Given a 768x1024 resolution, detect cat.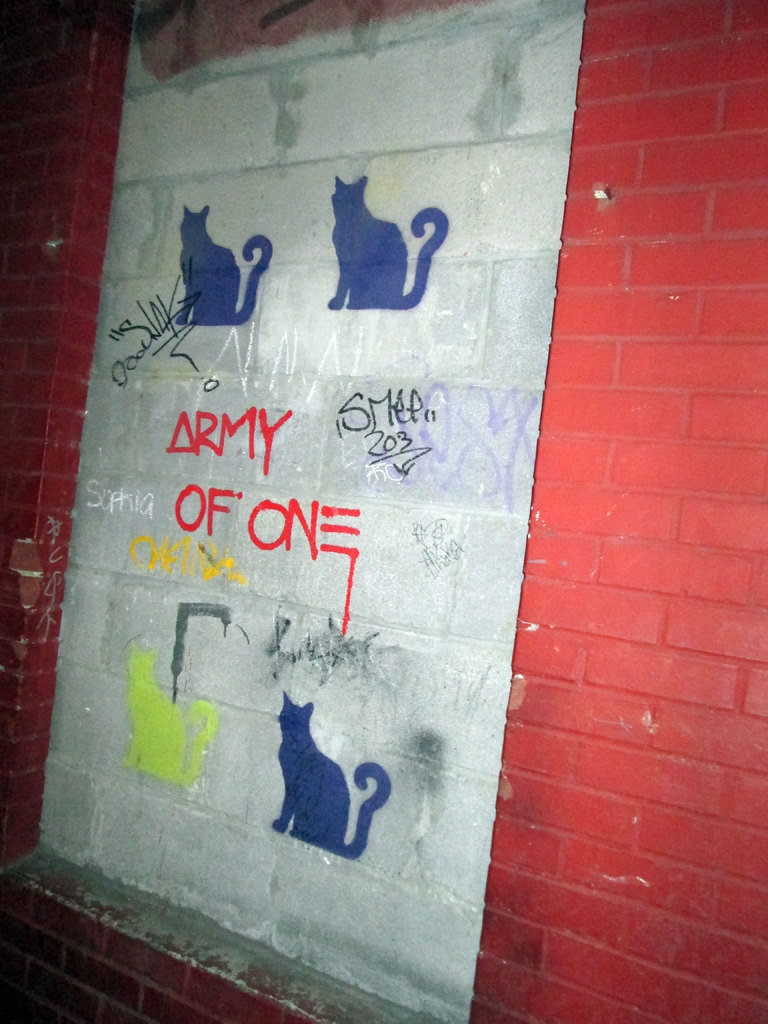
crop(170, 209, 273, 330).
